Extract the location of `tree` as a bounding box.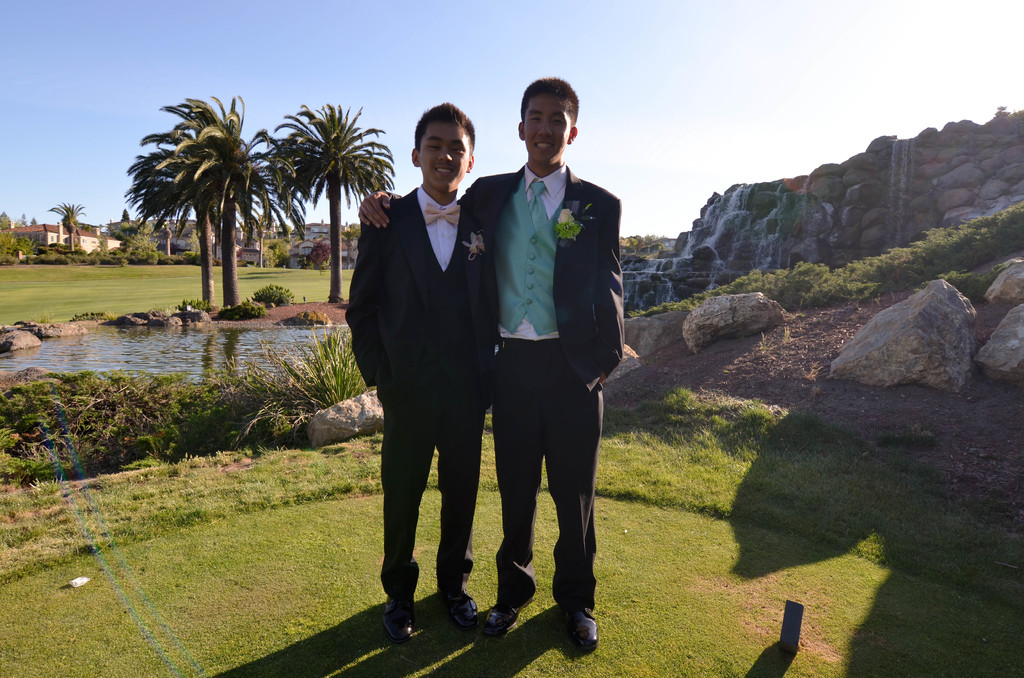
pyautogui.locateOnScreen(120, 205, 130, 221).
